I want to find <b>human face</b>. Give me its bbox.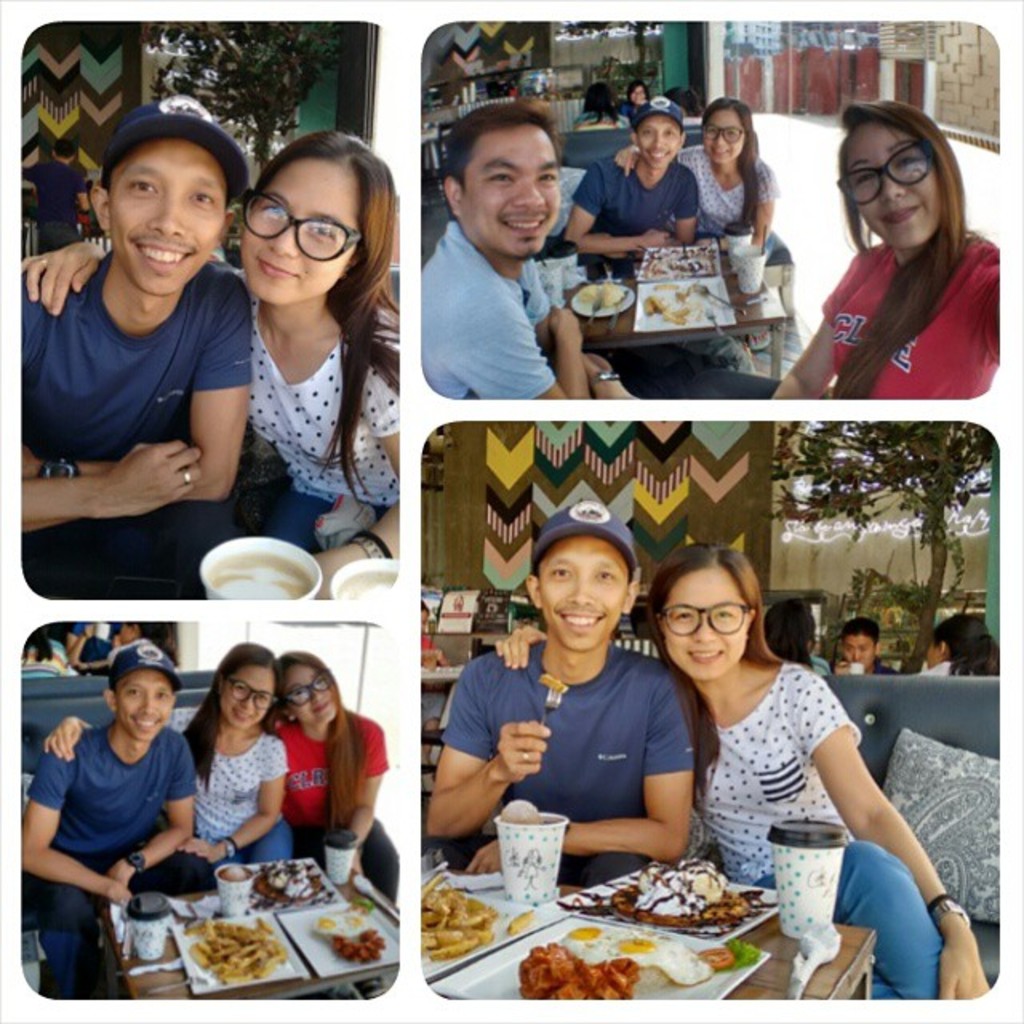
bbox=(638, 114, 680, 165).
